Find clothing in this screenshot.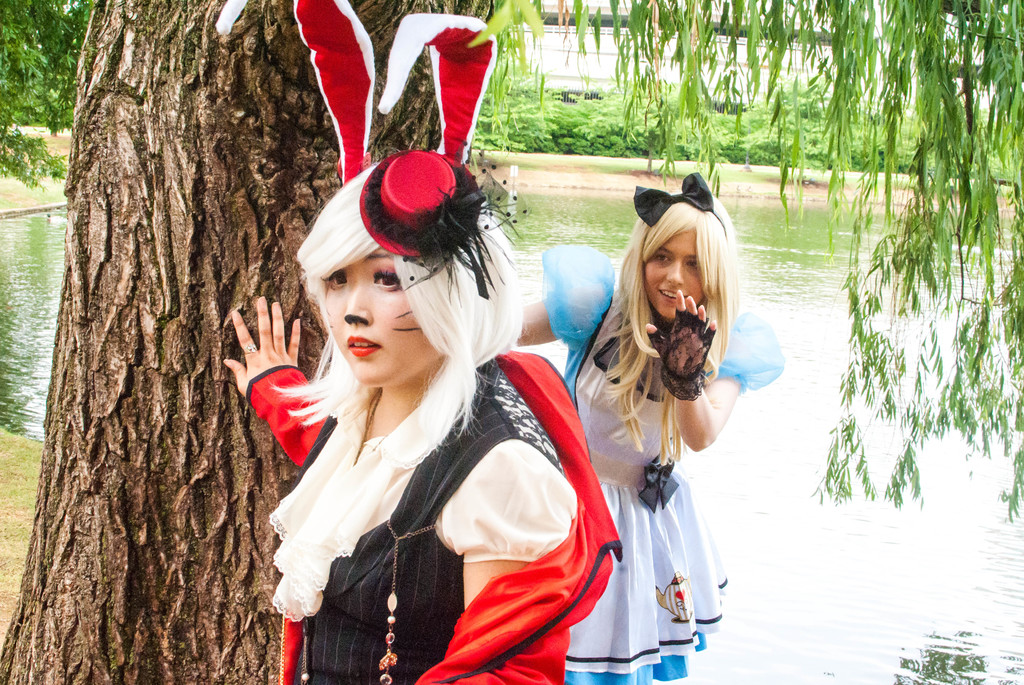
The bounding box for clothing is 544, 246, 776, 684.
